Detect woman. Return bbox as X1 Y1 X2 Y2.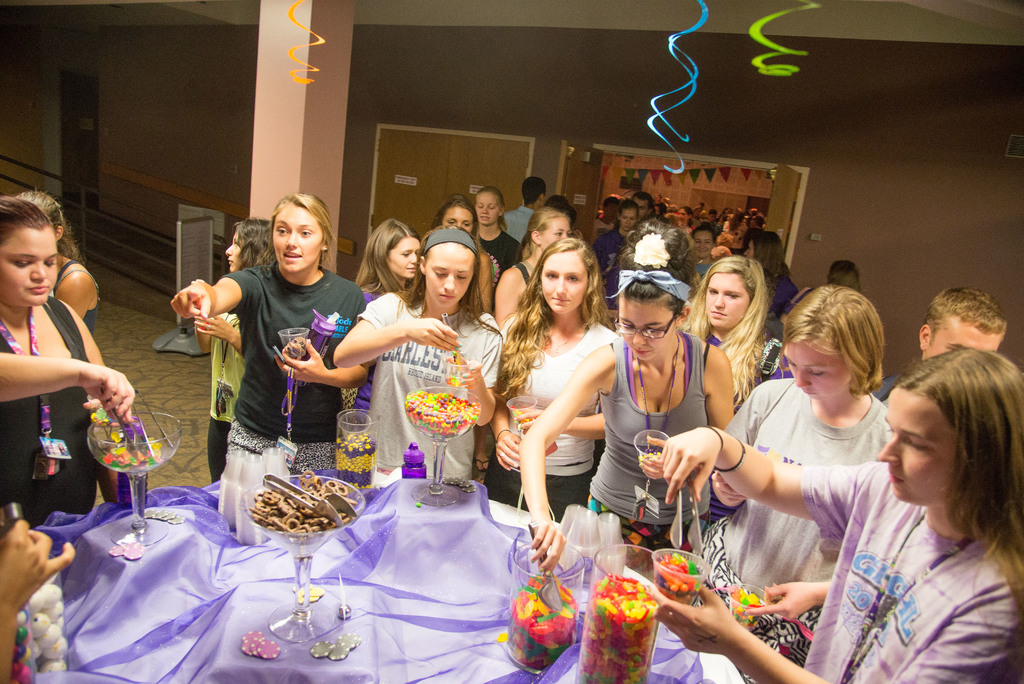
740 234 792 322.
